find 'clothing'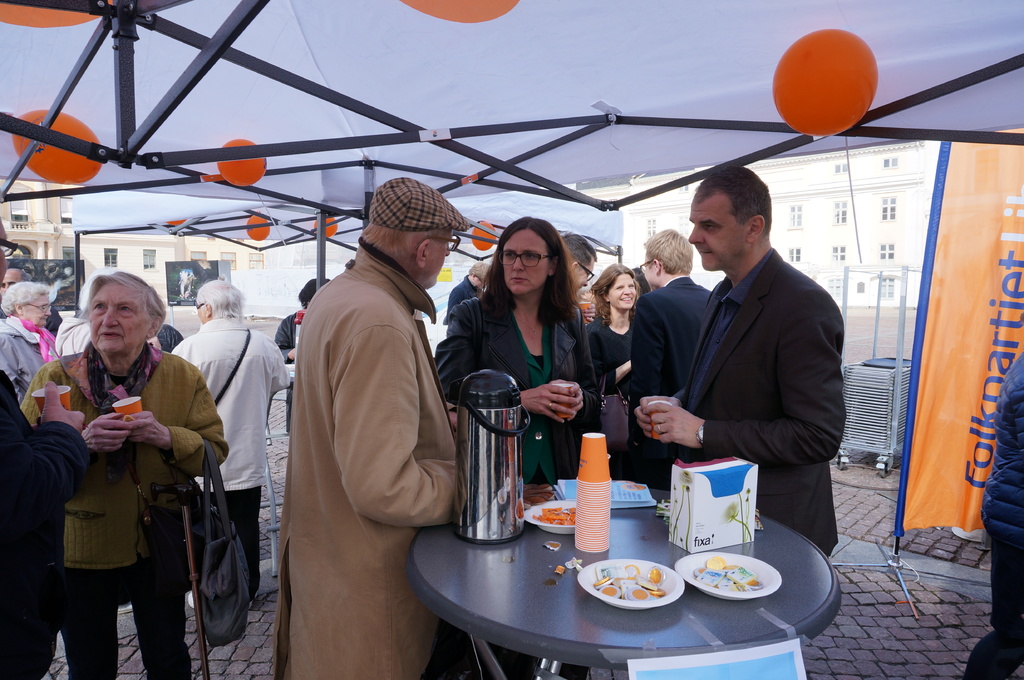
l=666, t=242, r=849, b=562
